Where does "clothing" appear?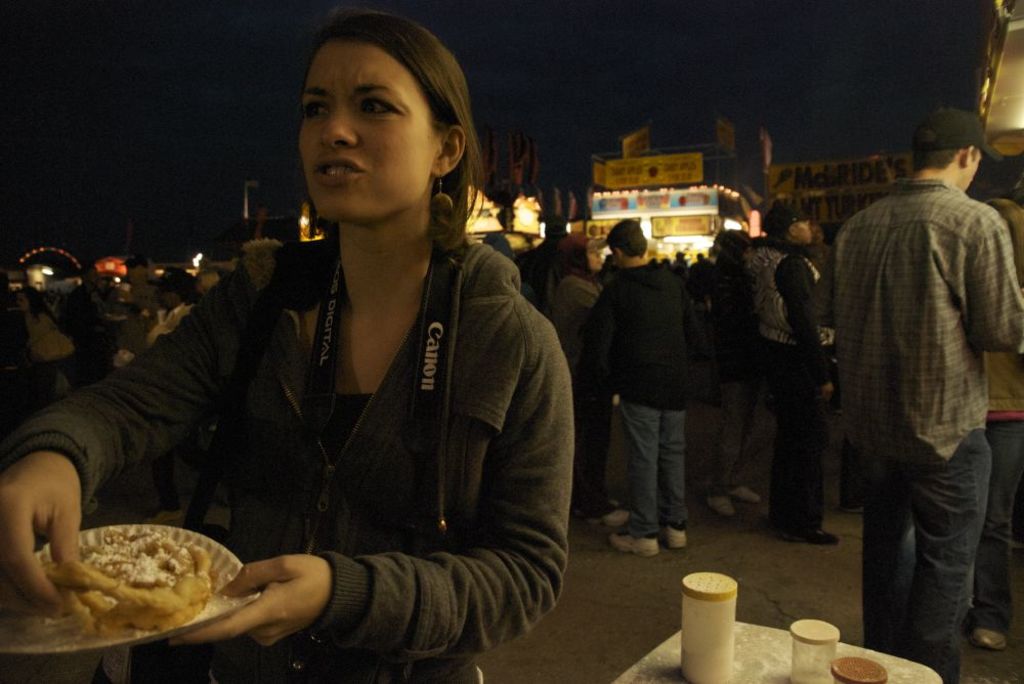
Appears at [x1=550, y1=265, x2=601, y2=504].
